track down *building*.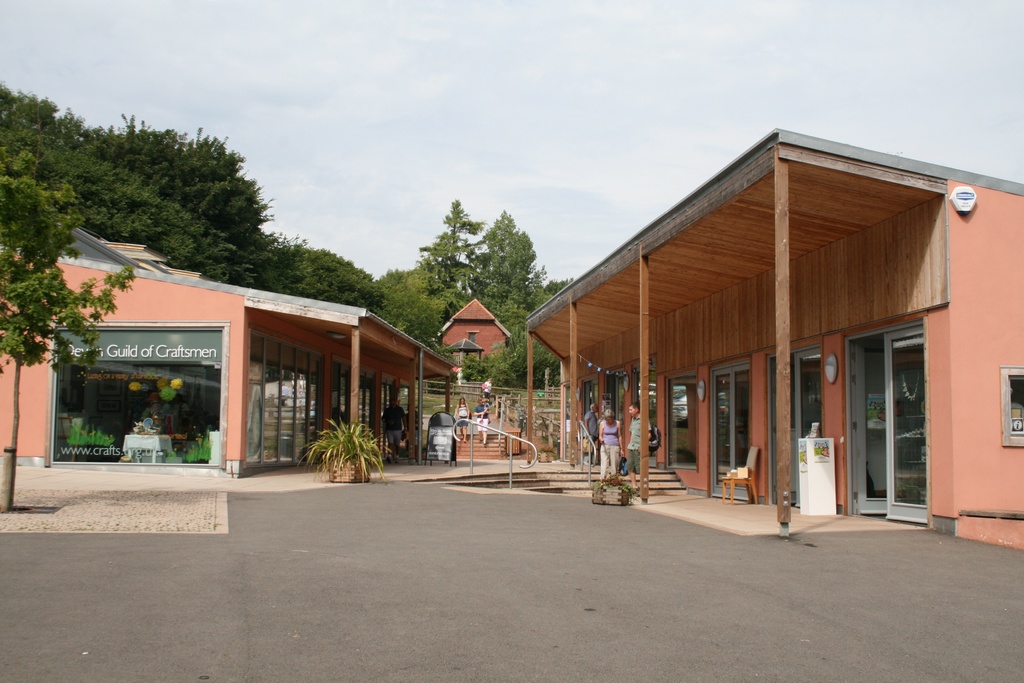
Tracked to (x1=0, y1=229, x2=461, y2=488).
